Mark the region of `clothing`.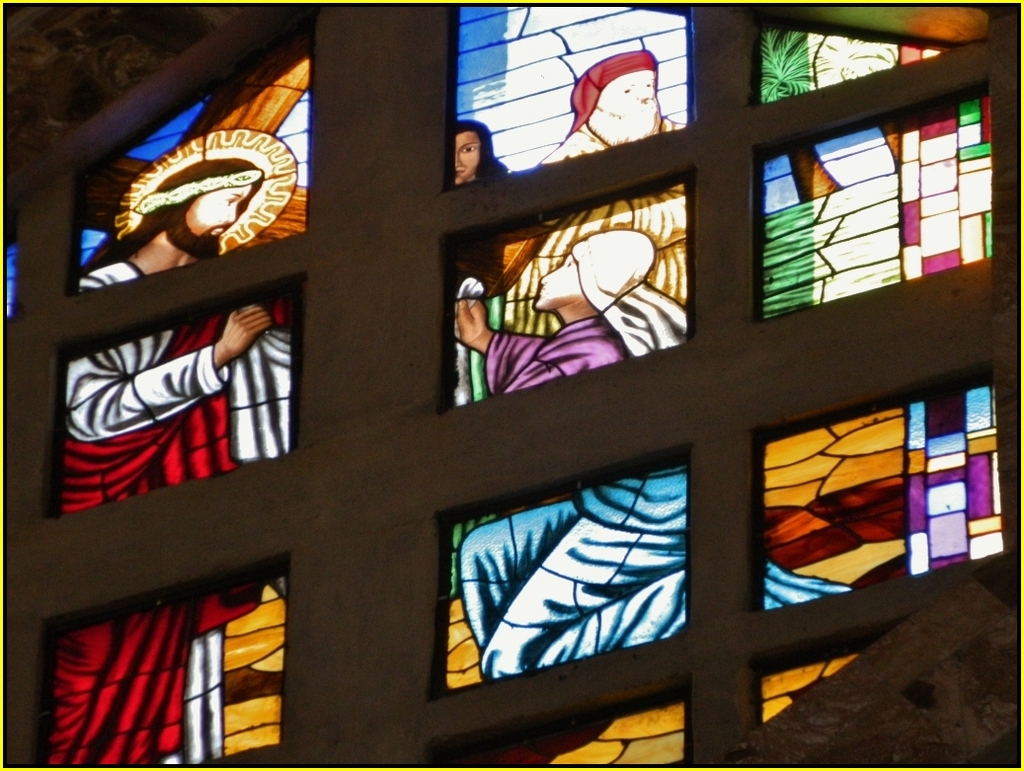
Region: Rect(46, 292, 283, 503).
